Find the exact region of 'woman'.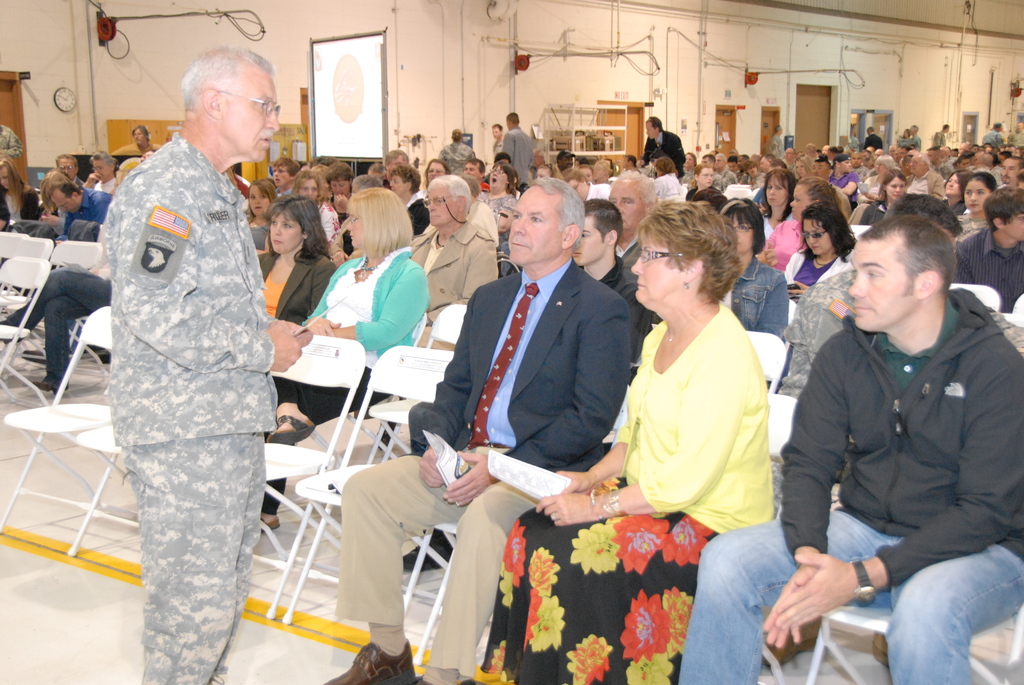
Exact region: <region>483, 159, 520, 213</region>.
